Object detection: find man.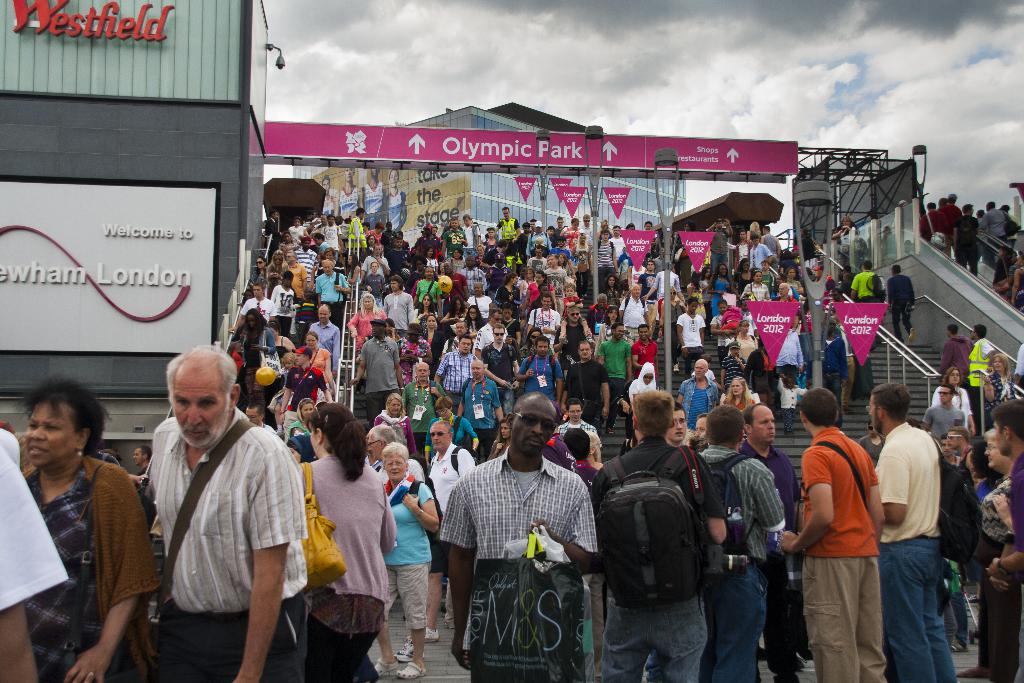
[x1=950, y1=204, x2=981, y2=277].
